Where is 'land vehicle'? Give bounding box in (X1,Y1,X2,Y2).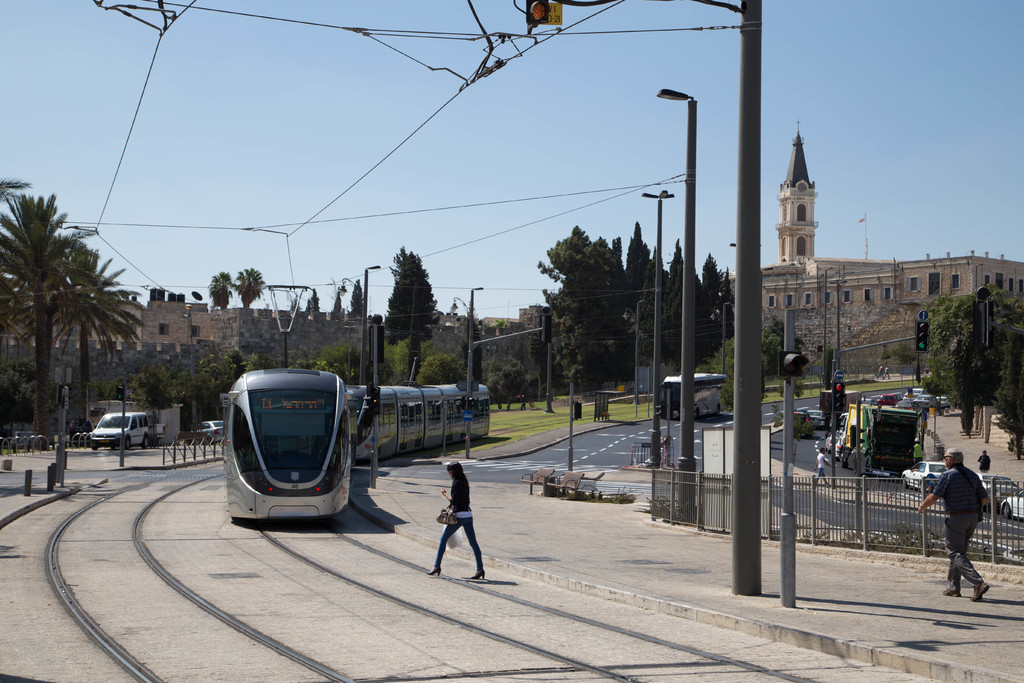
(907,389,921,399).
